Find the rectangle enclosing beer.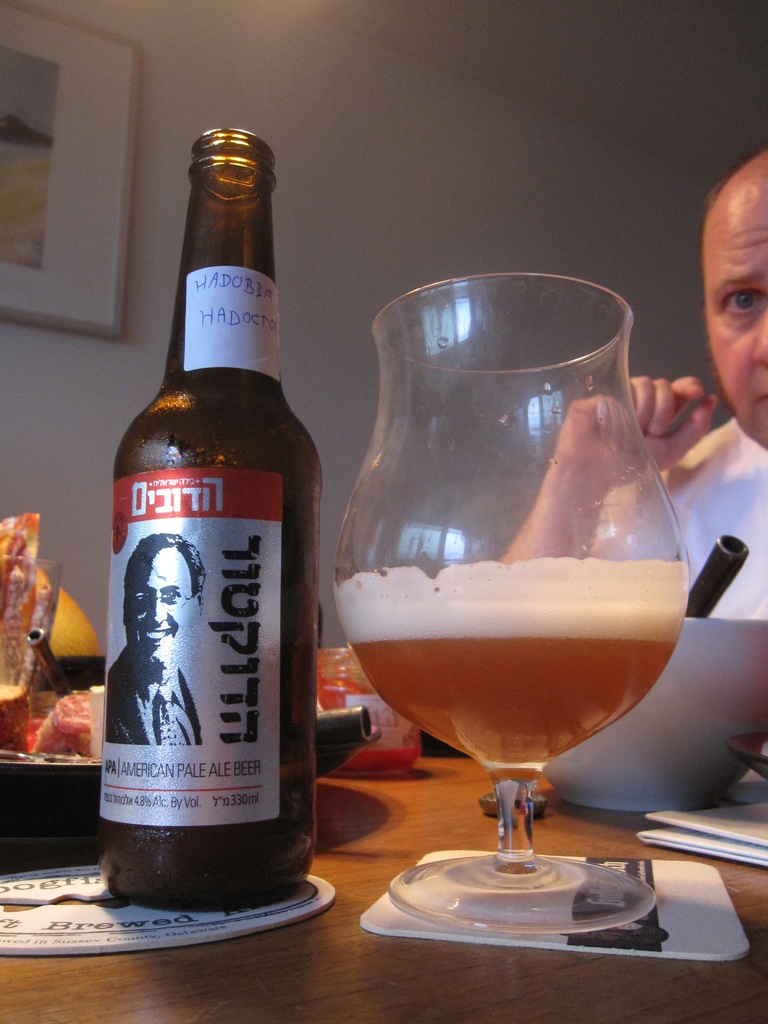
[106,129,328,888].
